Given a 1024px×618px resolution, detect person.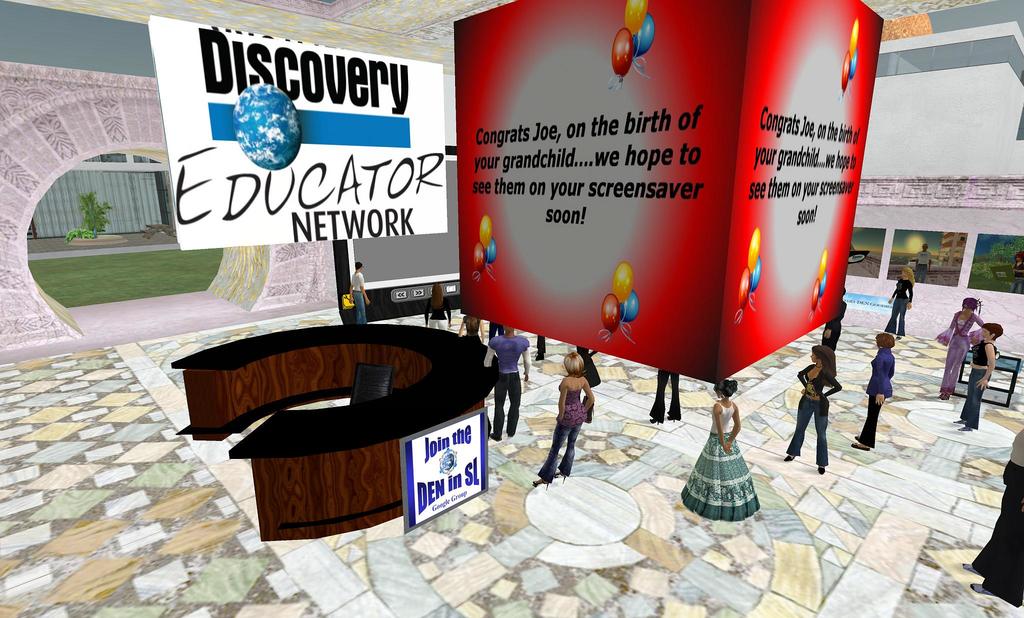
crop(918, 241, 932, 282).
